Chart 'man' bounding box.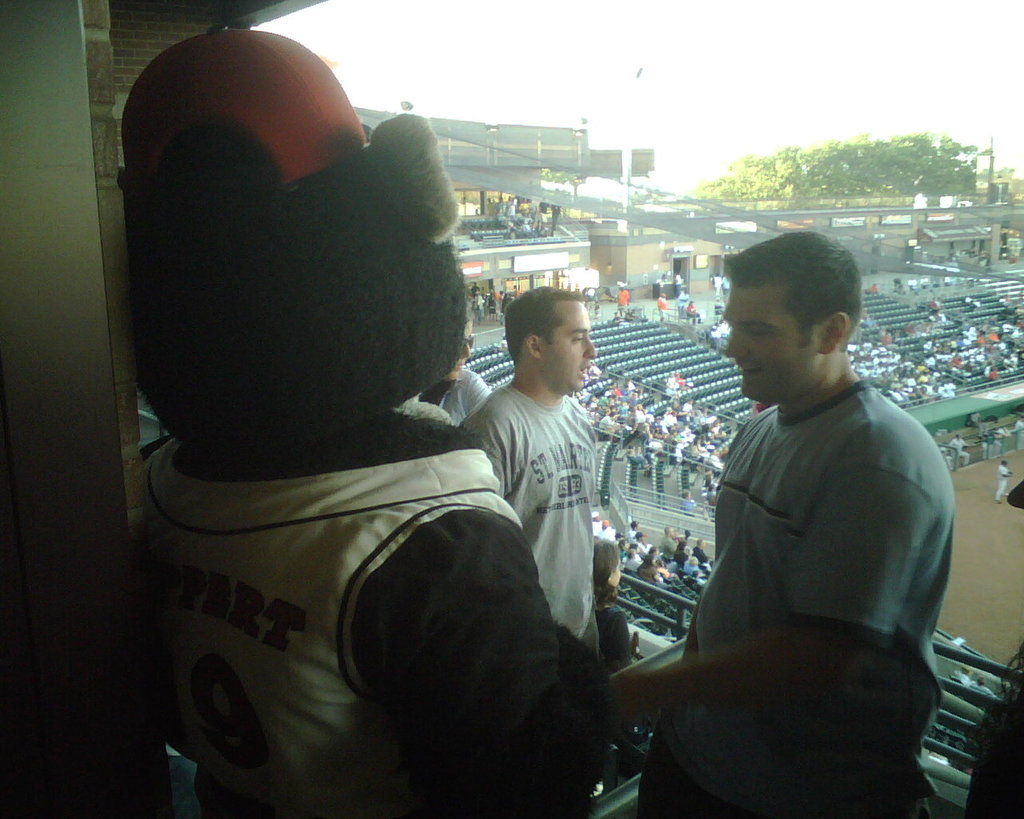
Charted: 652, 222, 970, 788.
